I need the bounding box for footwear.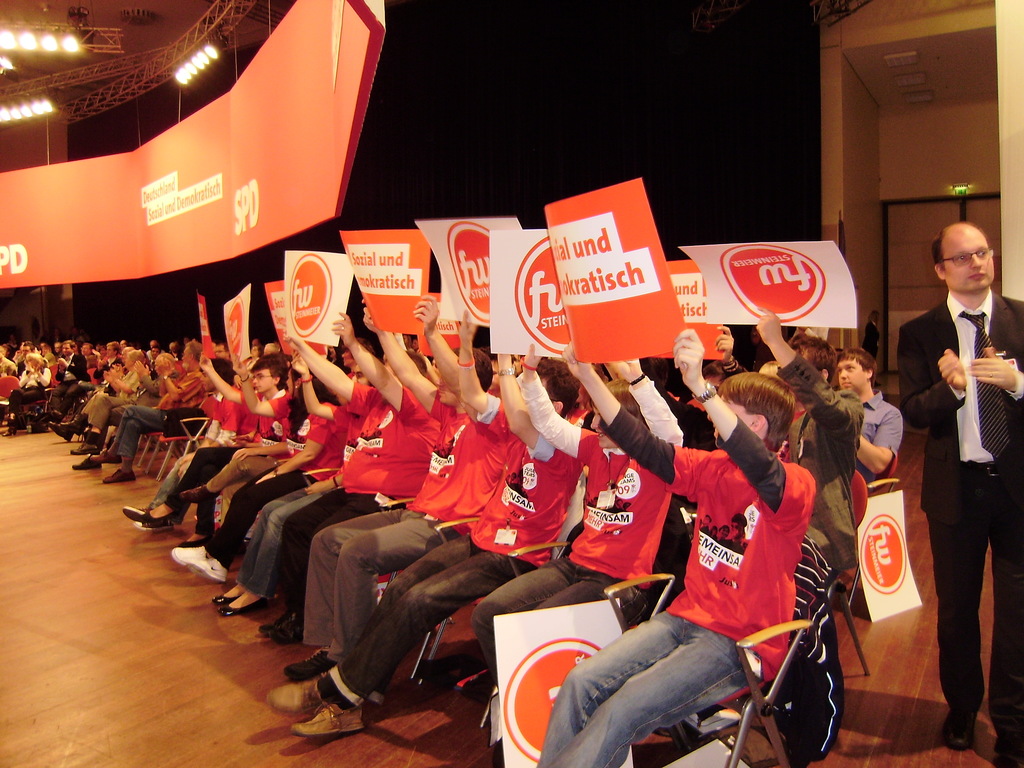
Here it is: (left=456, top=671, right=496, bottom=700).
